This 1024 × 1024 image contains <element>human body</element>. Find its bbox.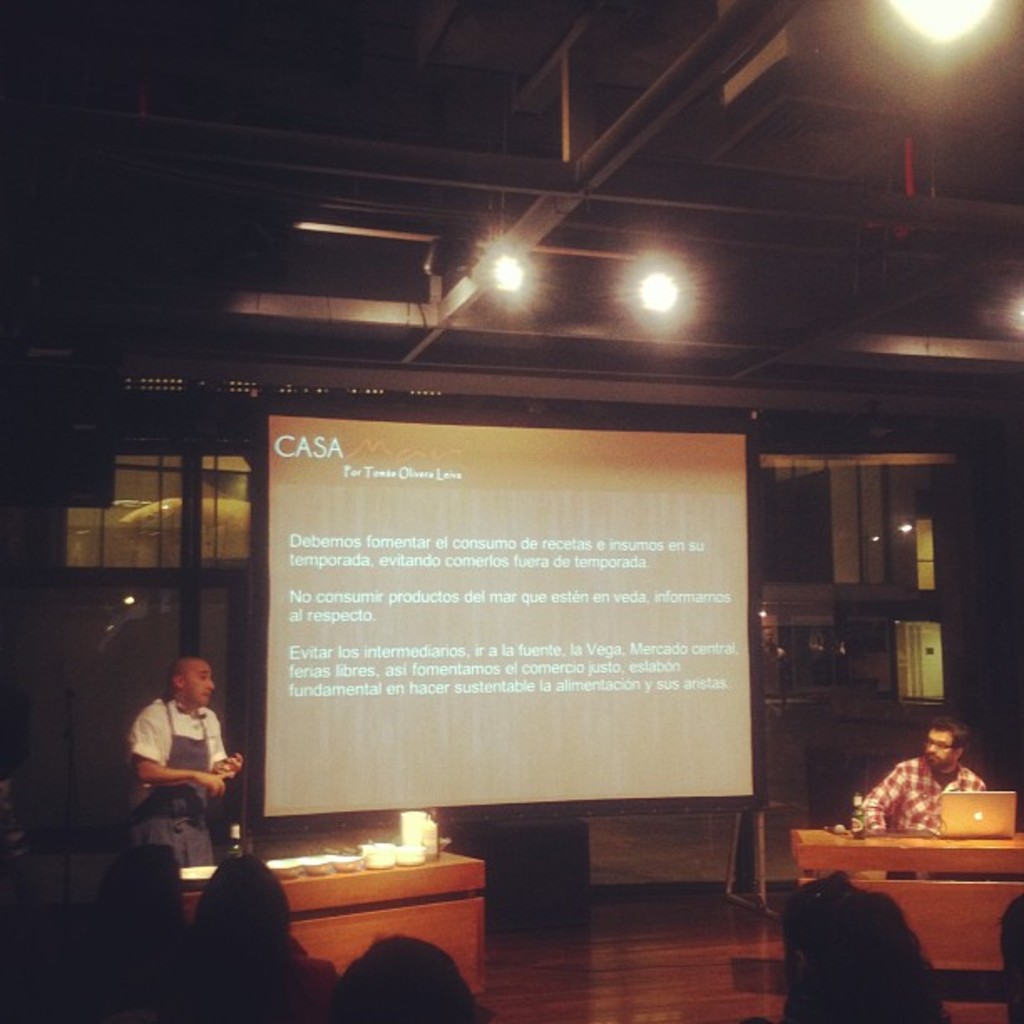
(177,952,340,1022).
